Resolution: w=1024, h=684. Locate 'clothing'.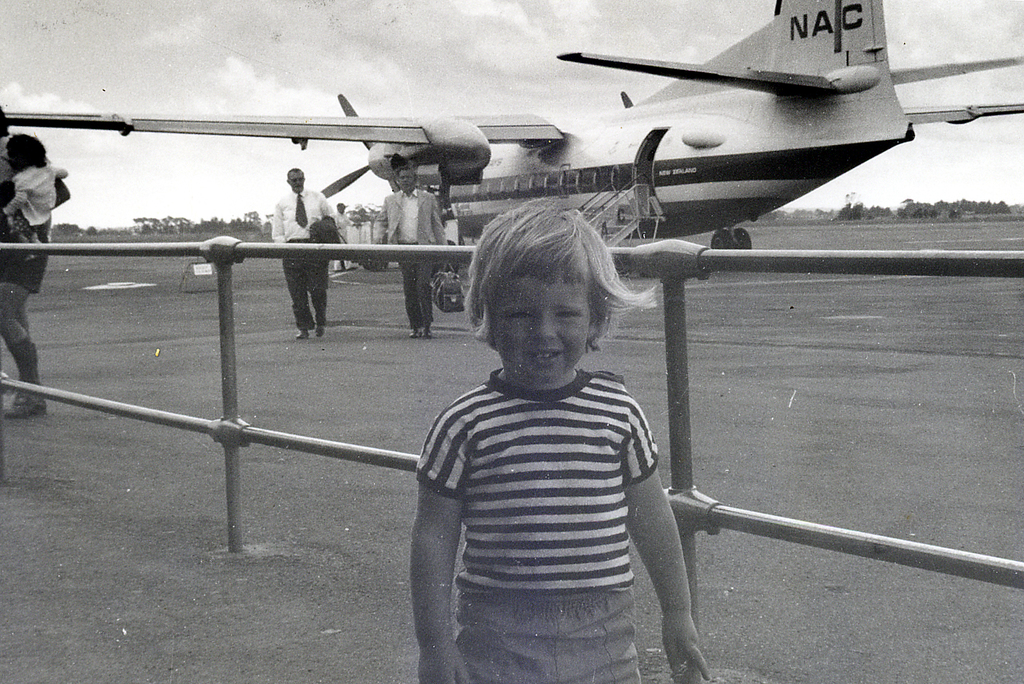
box=[373, 178, 447, 326].
